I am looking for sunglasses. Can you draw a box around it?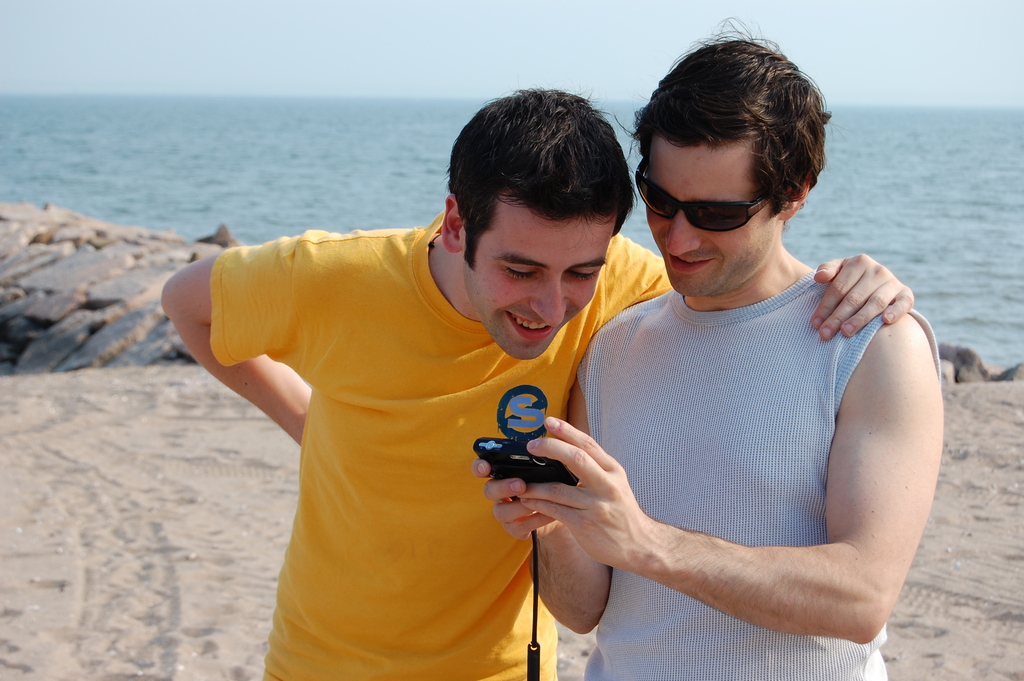
Sure, the bounding box is {"x1": 634, "y1": 158, "x2": 771, "y2": 233}.
